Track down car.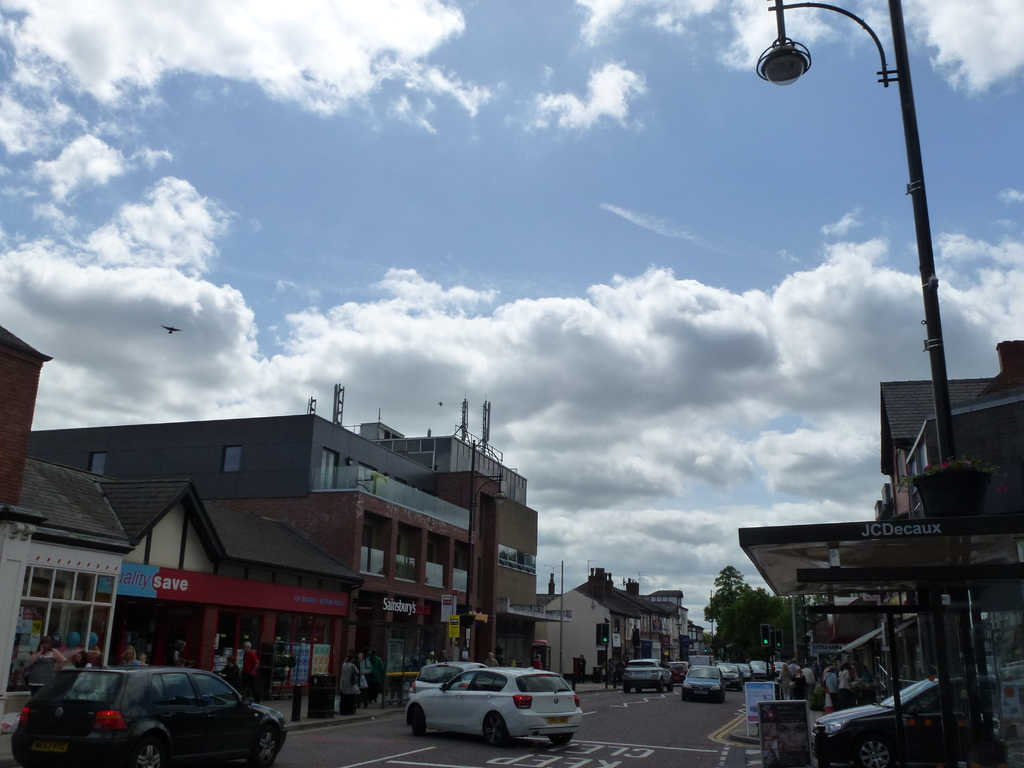
Tracked to locate(752, 659, 774, 680).
